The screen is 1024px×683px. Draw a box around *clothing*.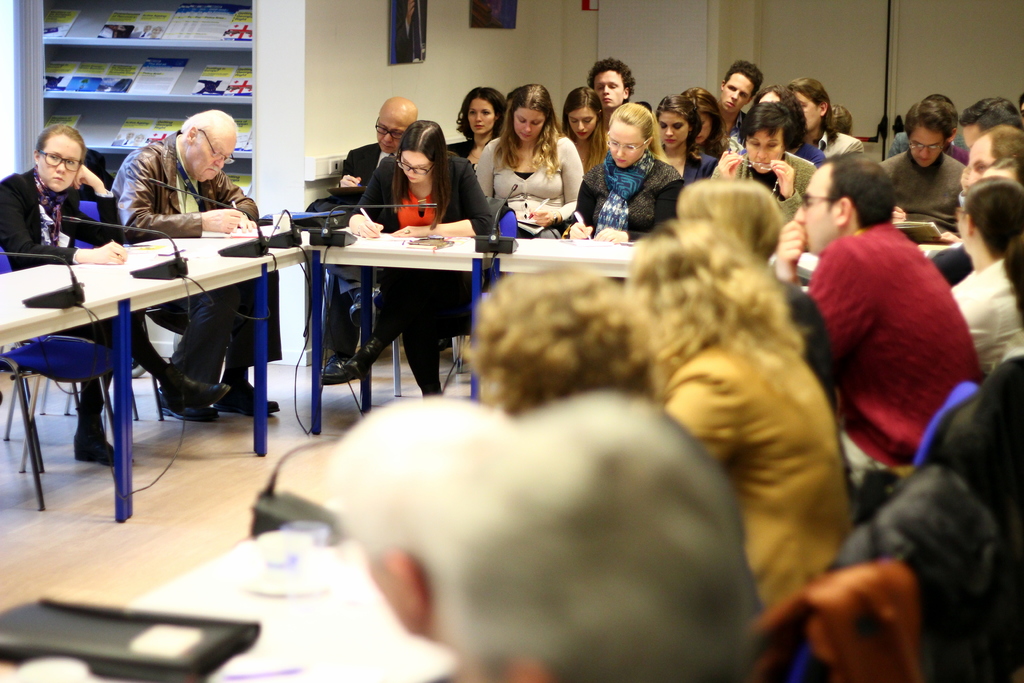
select_region(684, 148, 719, 182).
